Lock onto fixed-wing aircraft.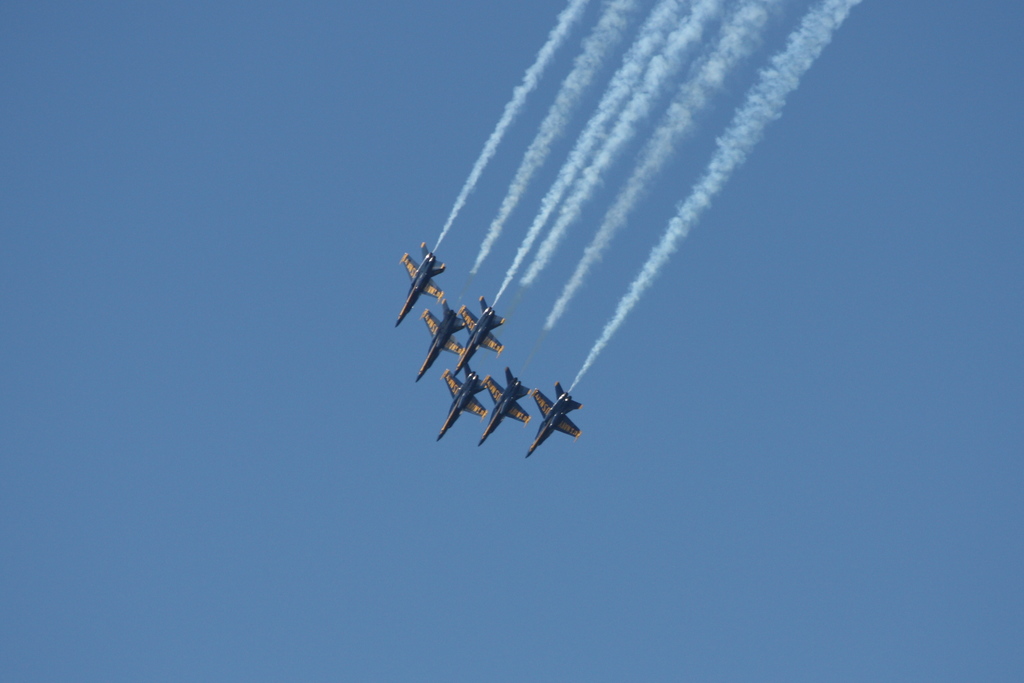
Locked: pyautogui.locateOnScreen(412, 295, 466, 379).
